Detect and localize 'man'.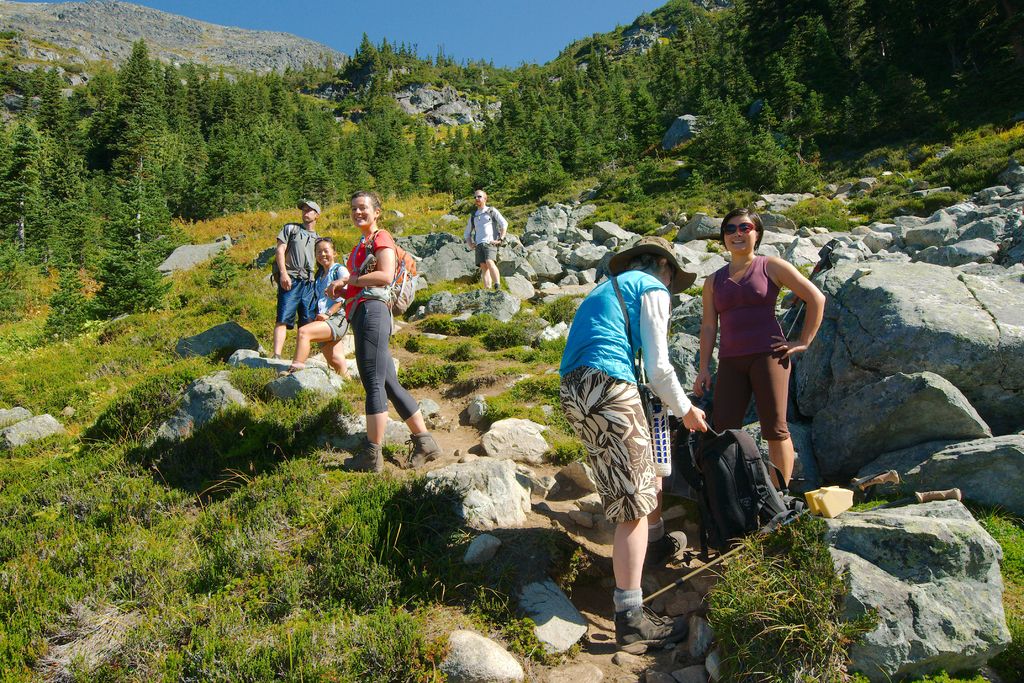
Localized at l=462, t=188, r=510, b=292.
